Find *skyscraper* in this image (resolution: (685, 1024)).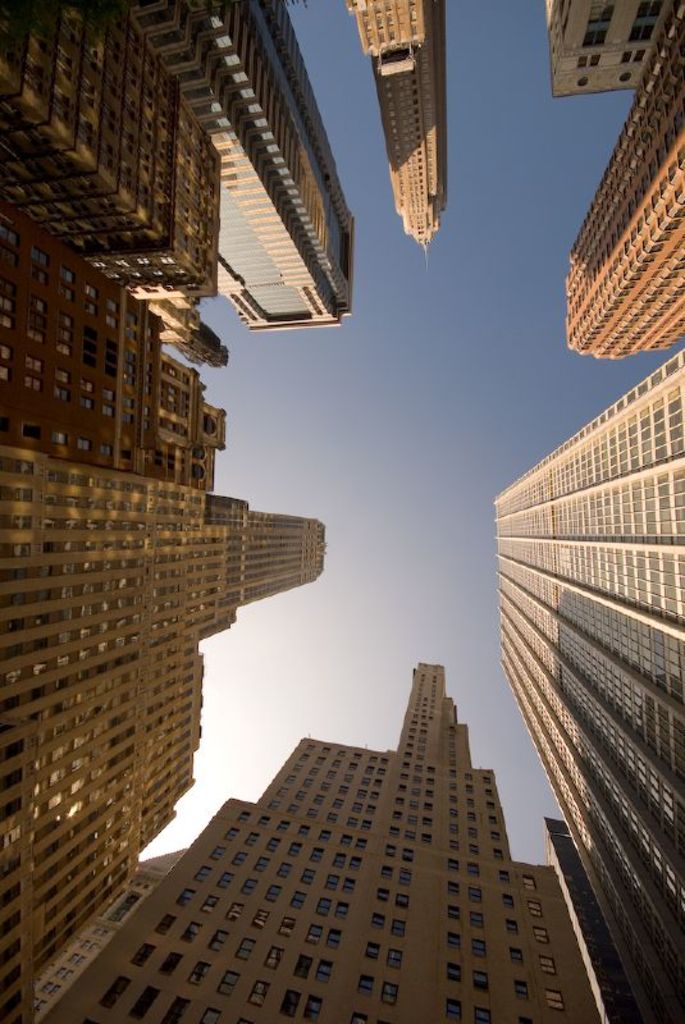
(left=111, top=1, right=370, bottom=343).
